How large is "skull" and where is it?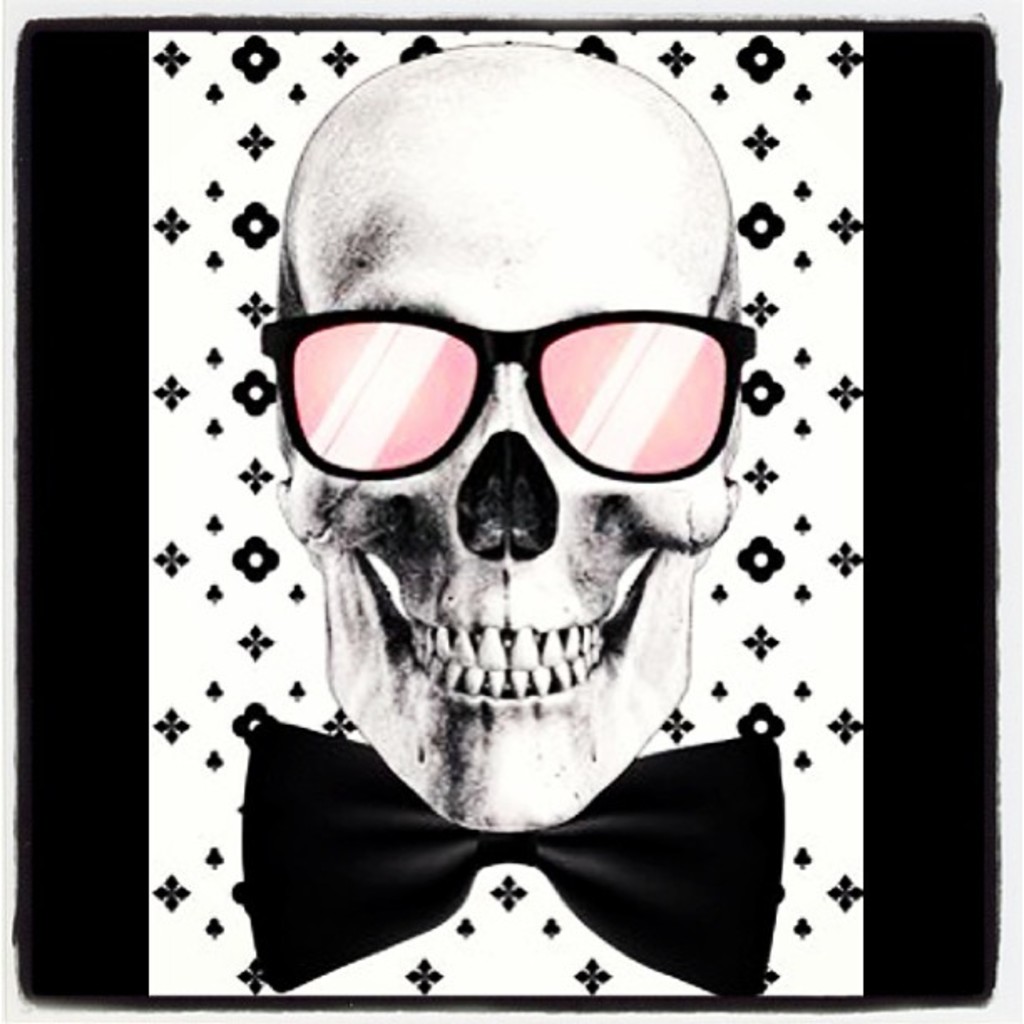
Bounding box: {"left": 263, "top": 104, "right": 740, "bottom": 860}.
